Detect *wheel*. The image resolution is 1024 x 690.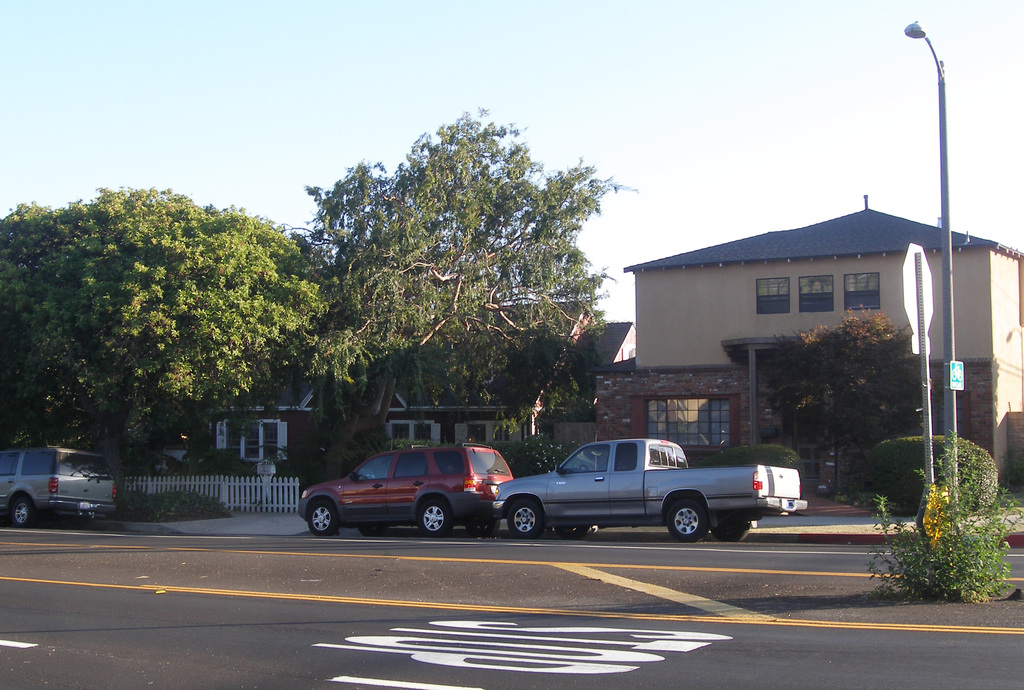
x1=511 y1=501 x2=548 y2=542.
